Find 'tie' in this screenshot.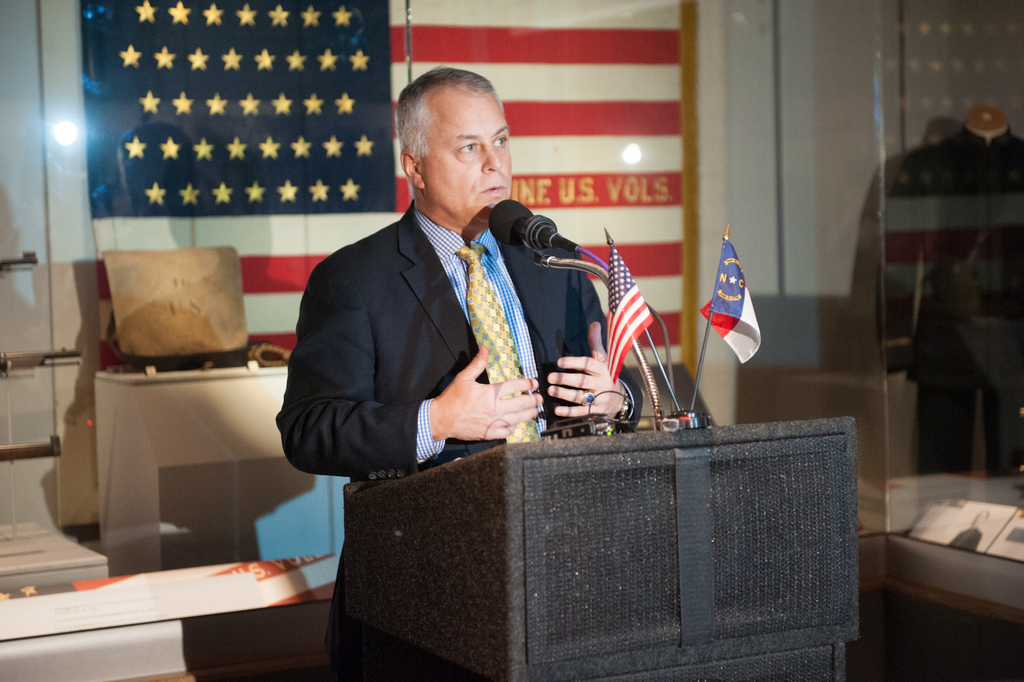
The bounding box for 'tie' is [left=451, top=240, right=540, bottom=448].
